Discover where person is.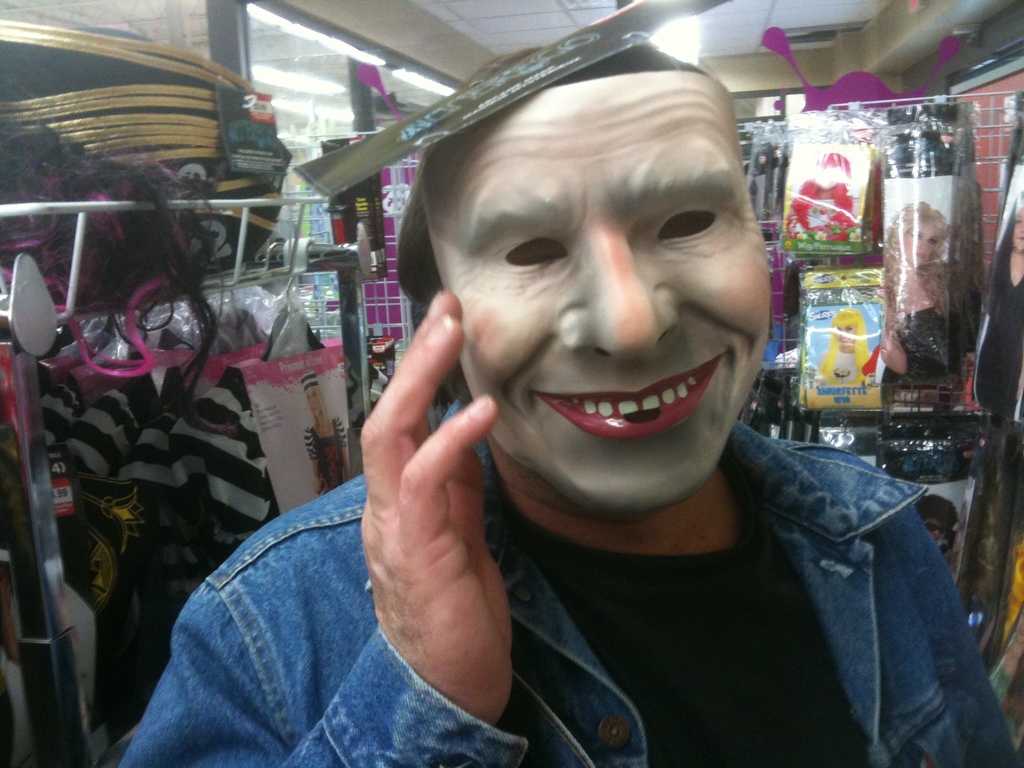
Discovered at box(902, 495, 964, 567).
